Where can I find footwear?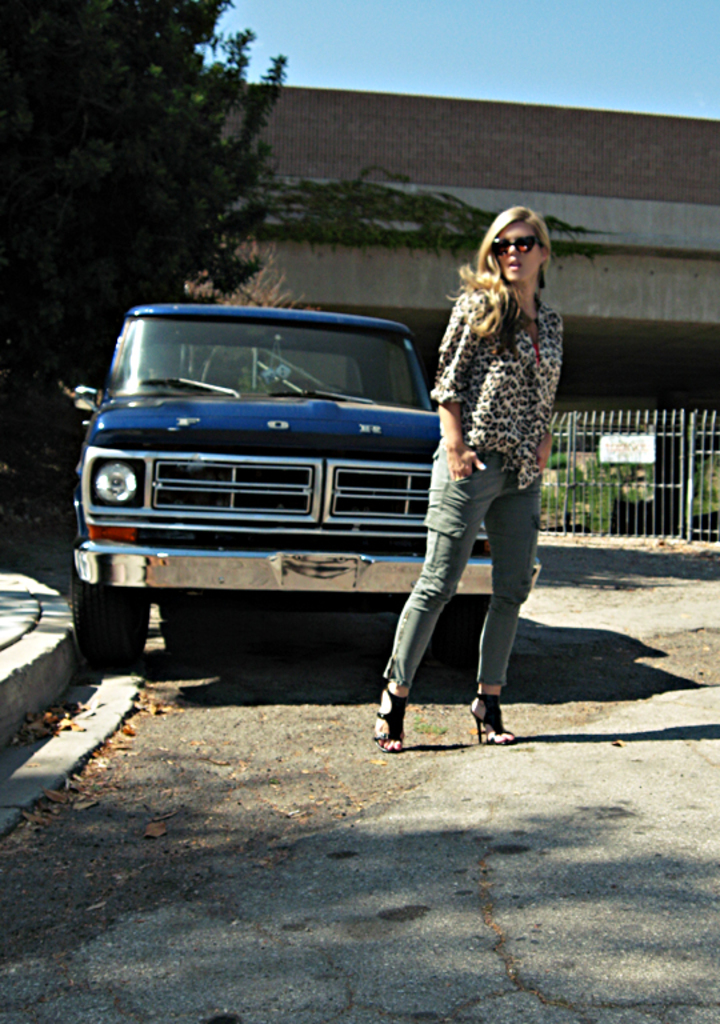
You can find it at <region>376, 680, 411, 756</region>.
